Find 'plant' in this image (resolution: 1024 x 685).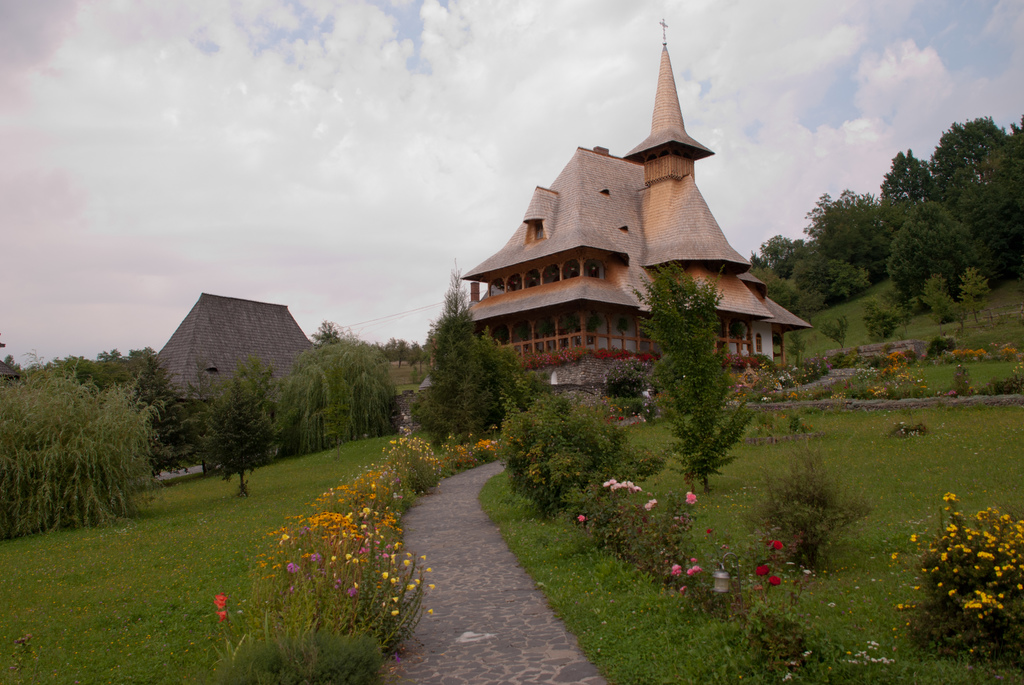
l=657, t=477, r=706, b=588.
